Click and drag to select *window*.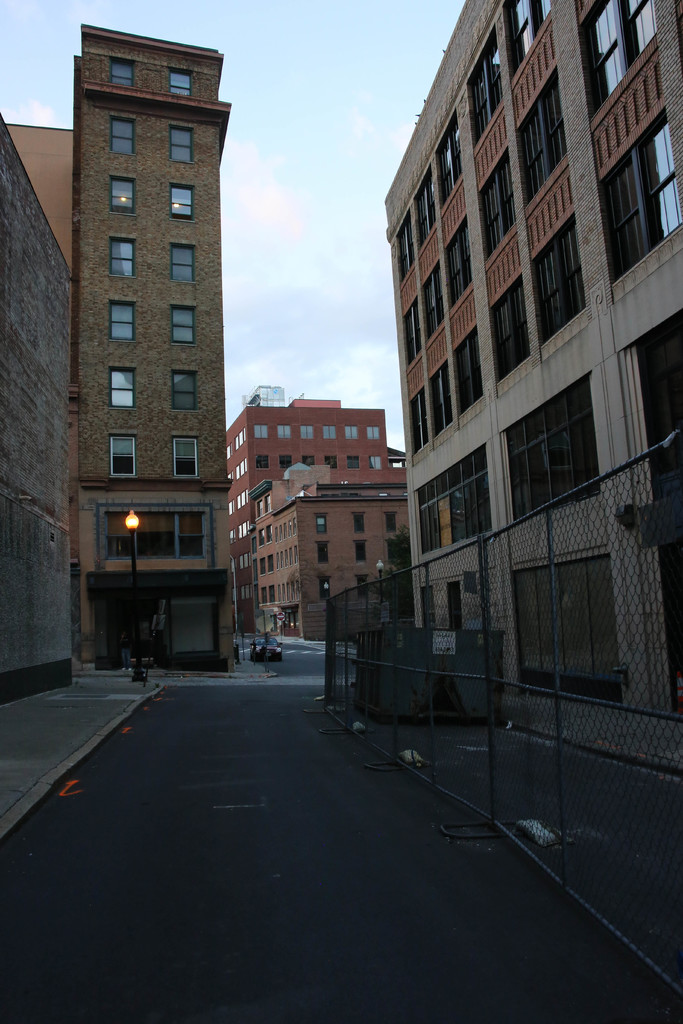
Selection: locate(355, 540, 367, 563).
